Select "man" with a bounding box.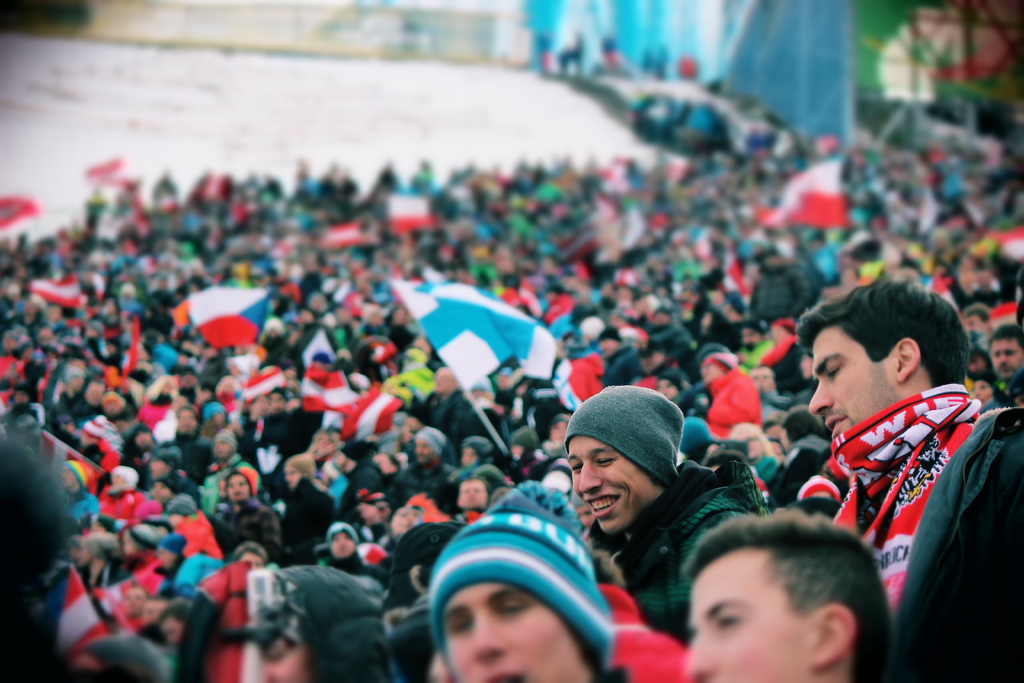
[x1=424, y1=476, x2=694, y2=682].
